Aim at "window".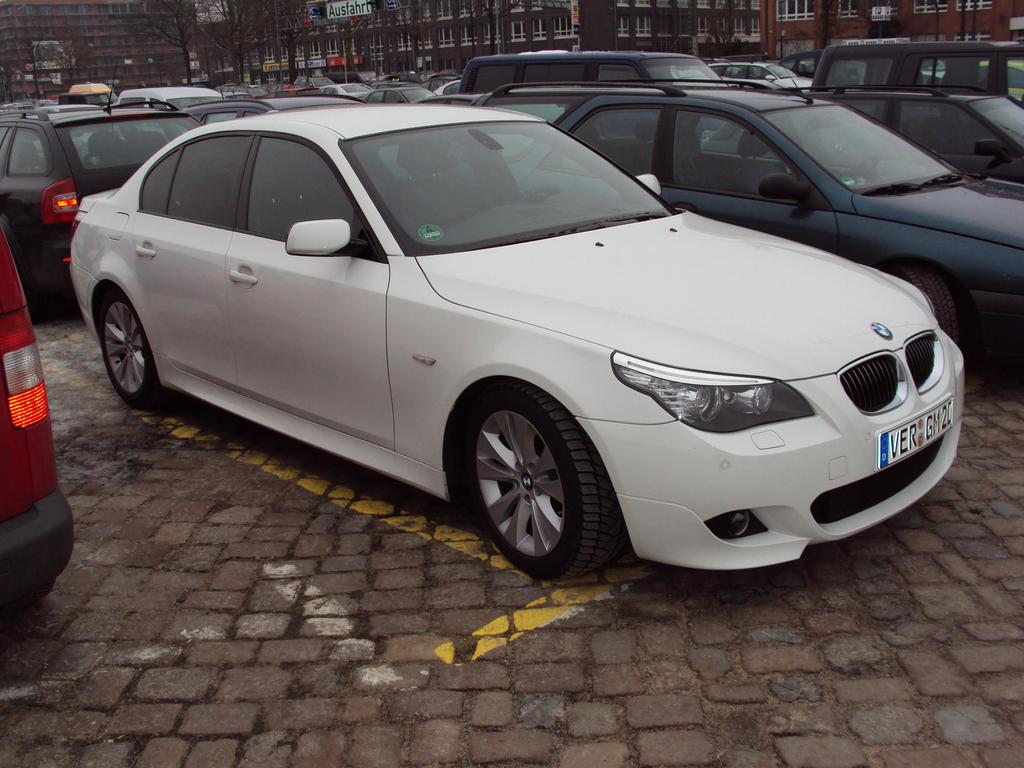
Aimed at 958:32:990:42.
